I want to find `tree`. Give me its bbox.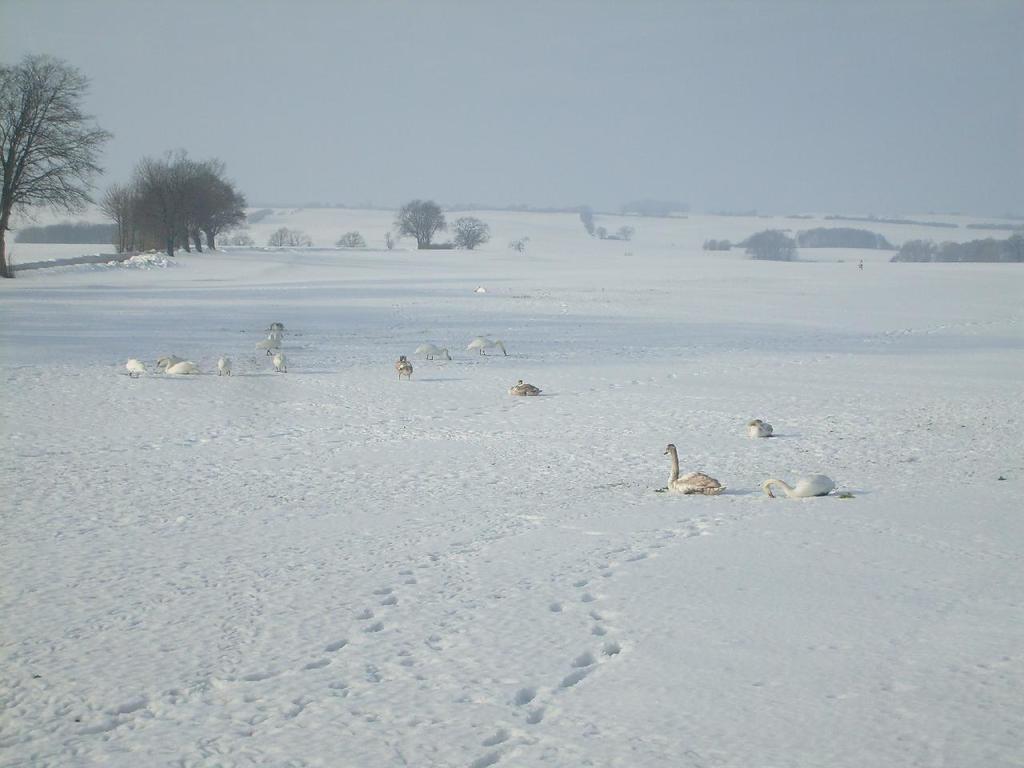
region(0, 53, 115, 279).
